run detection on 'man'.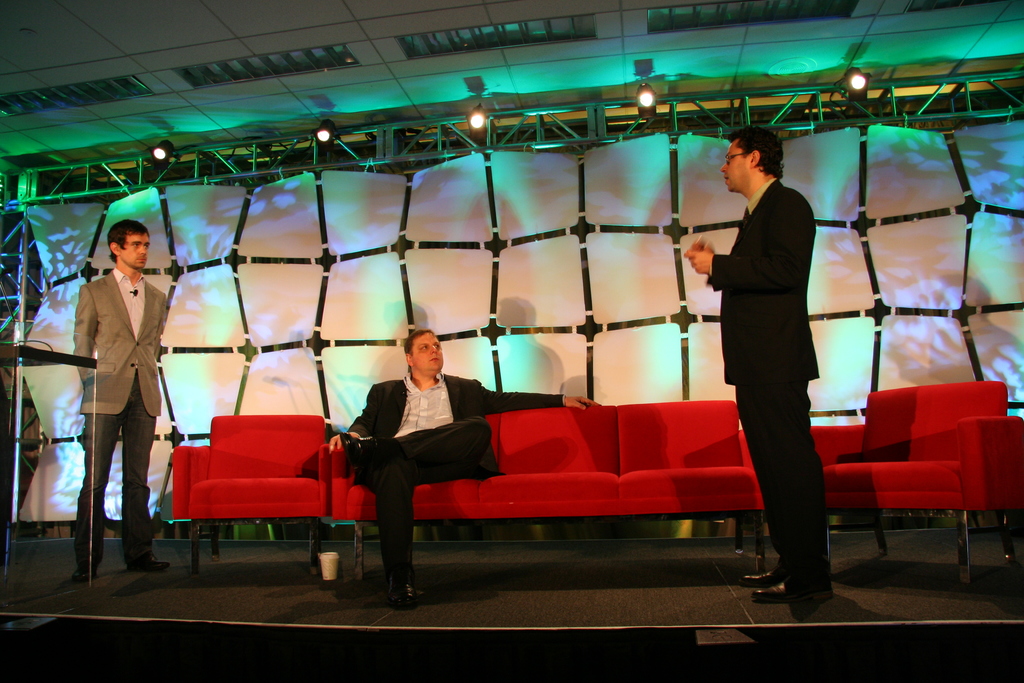
Result: <bbox>345, 330, 484, 586</bbox>.
